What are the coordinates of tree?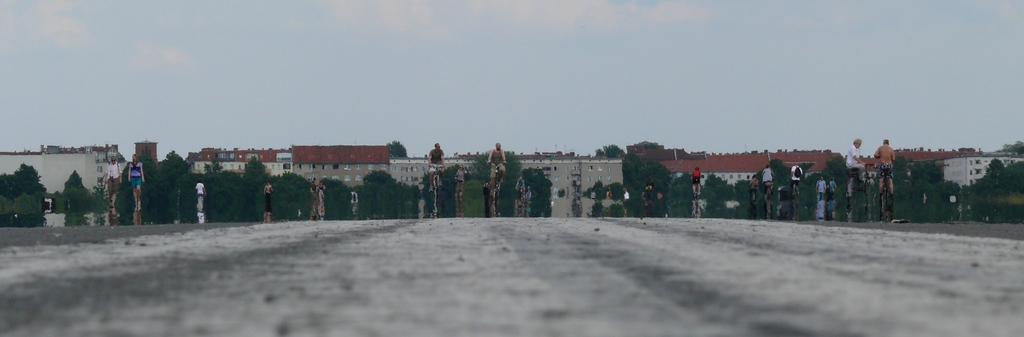
box(385, 140, 408, 158).
